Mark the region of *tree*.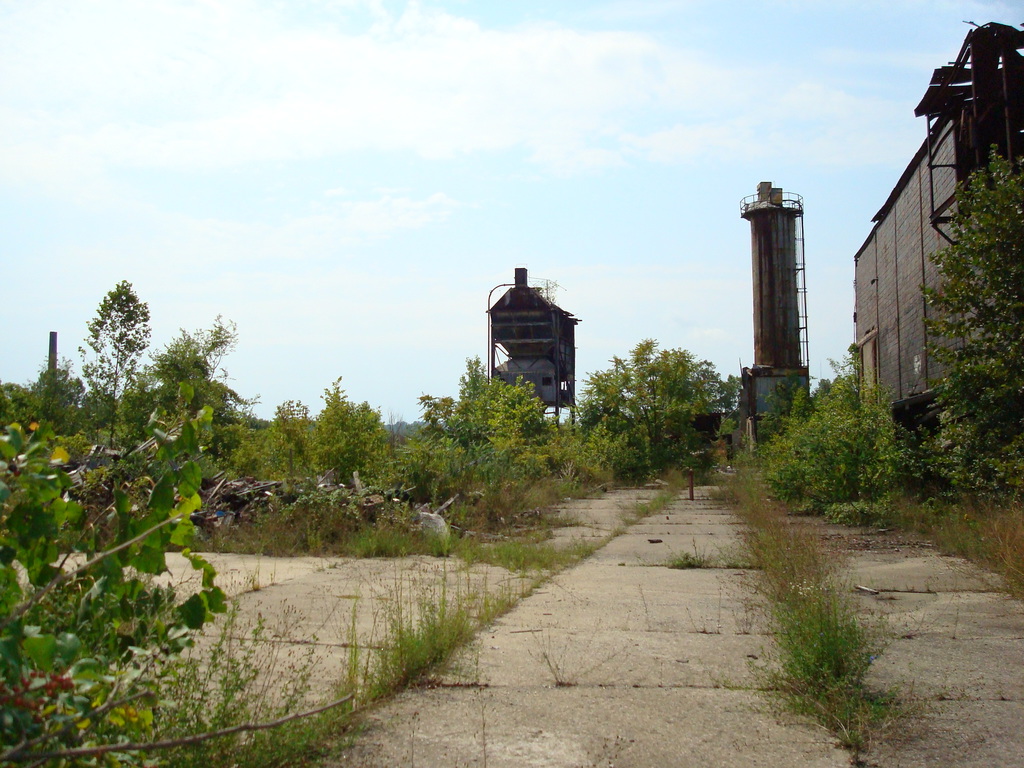
Region: left=767, top=364, right=913, bottom=522.
